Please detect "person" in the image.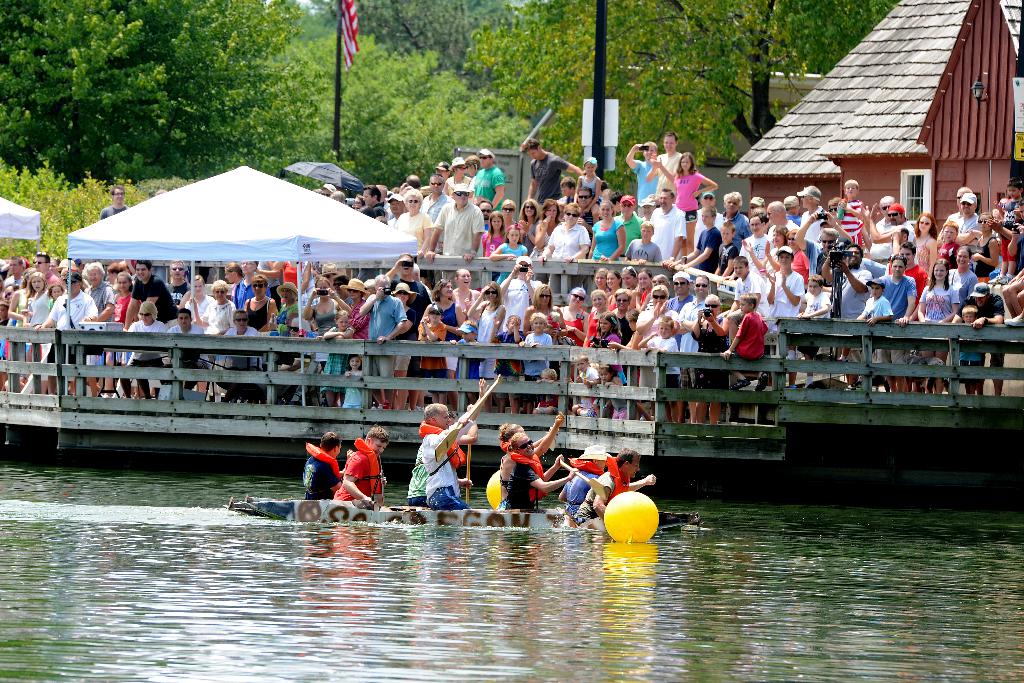
select_region(556, 285, 589, 348).
